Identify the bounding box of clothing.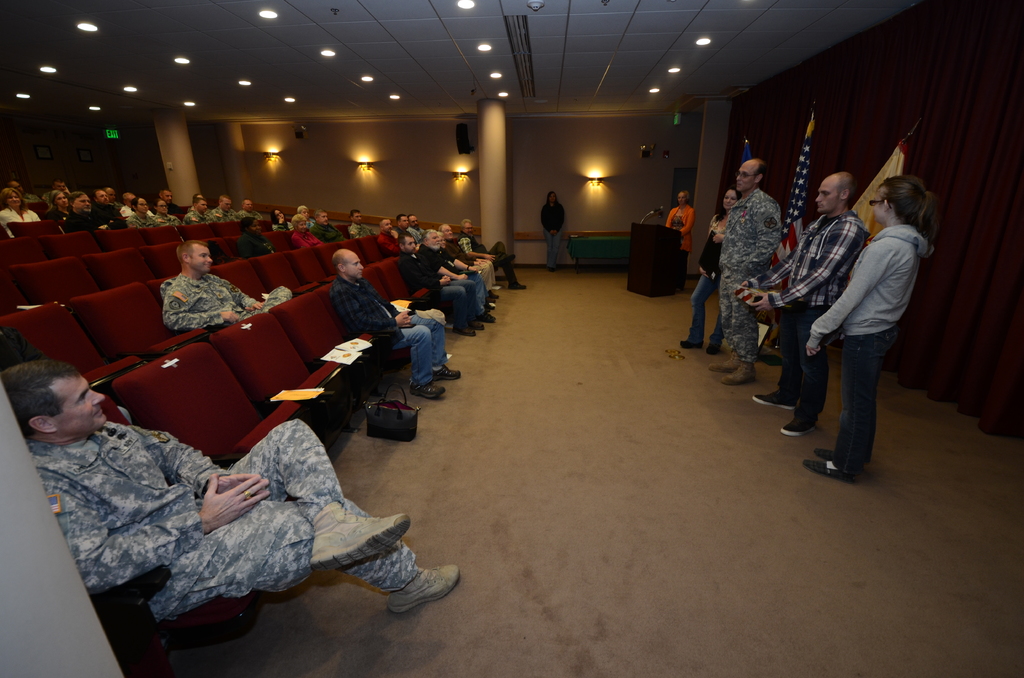
(left=422, top=245, right=486, bottom=314).
